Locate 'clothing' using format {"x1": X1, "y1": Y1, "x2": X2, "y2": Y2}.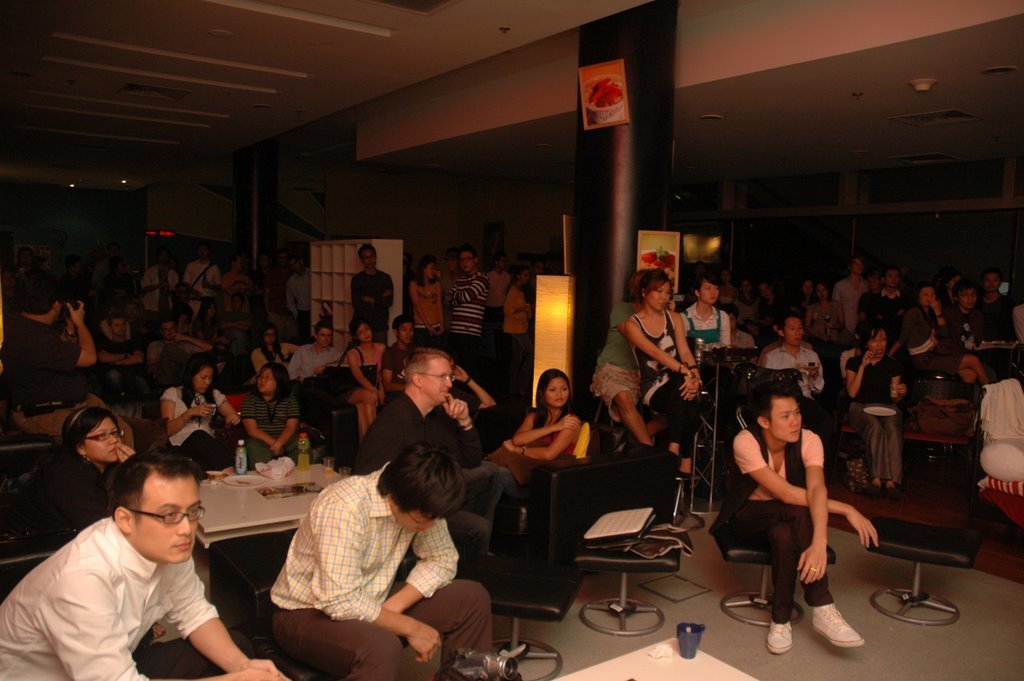
{"x1": 286, "y1": 266, "x2": 307, "y2": 315}.
